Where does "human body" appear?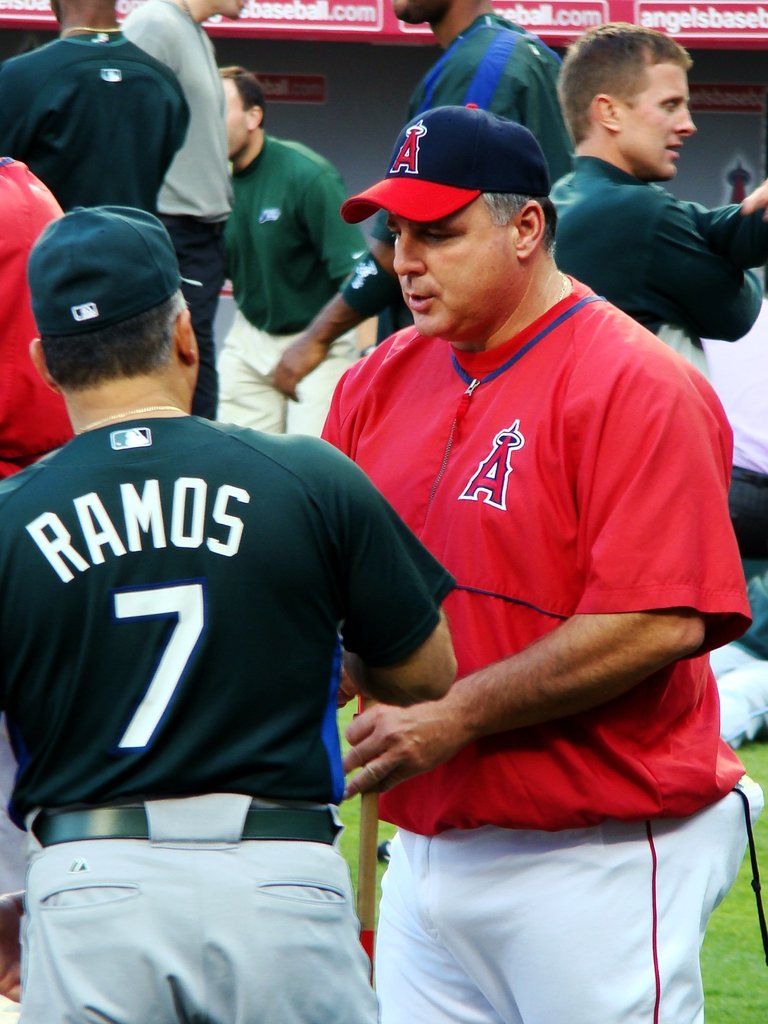
Appears at 259,0,588,400.
